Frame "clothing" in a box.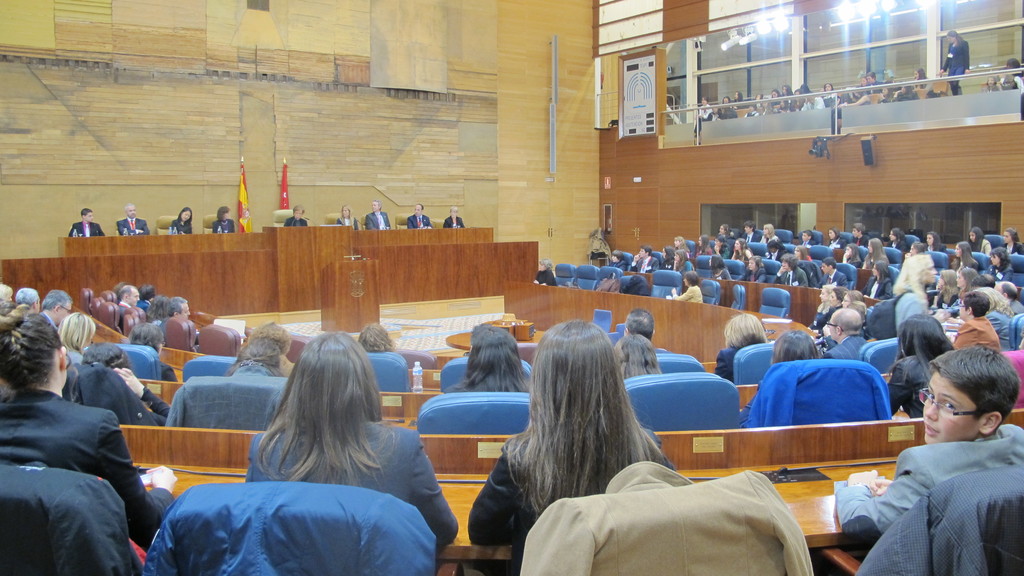
crop(722, 244, 726, 257).
